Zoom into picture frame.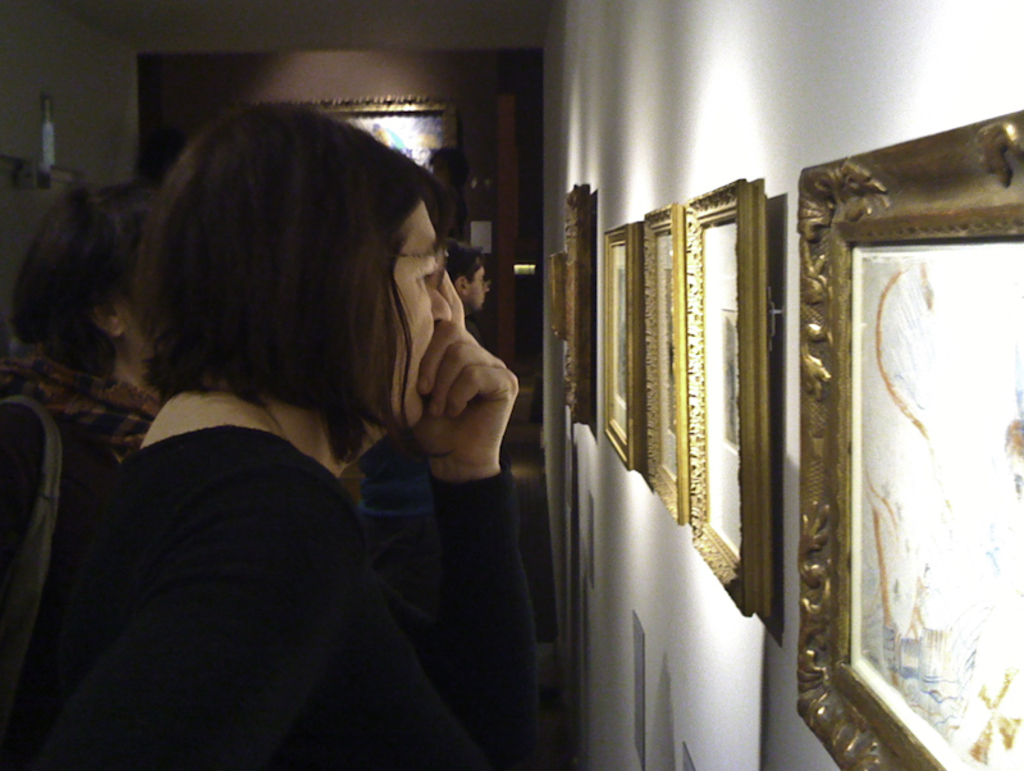
Zoom target: box(303, 99, 463, 169).
